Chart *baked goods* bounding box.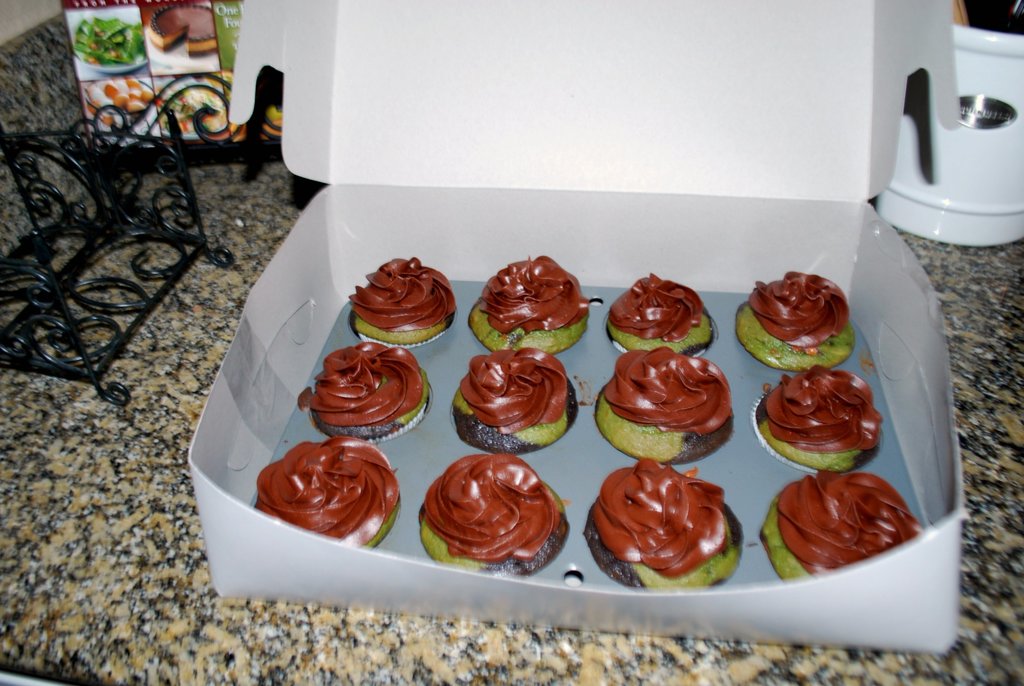
Charted: 583, 455, 749, 591.
